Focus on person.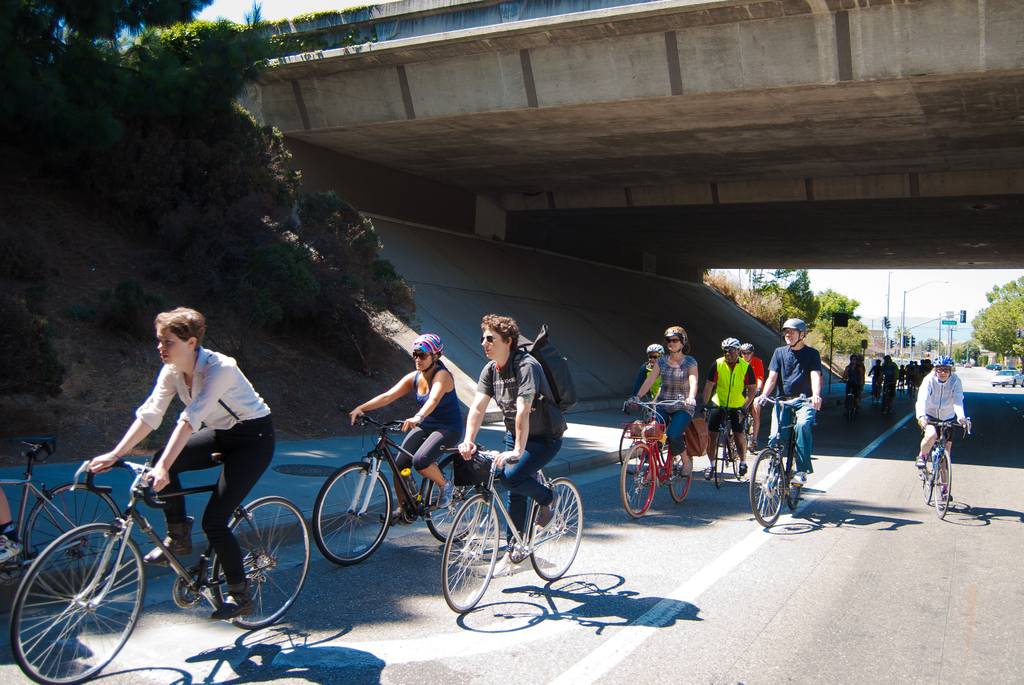
Focused at pyautogui.locateOnScreen(365, 332, 470, 513).
